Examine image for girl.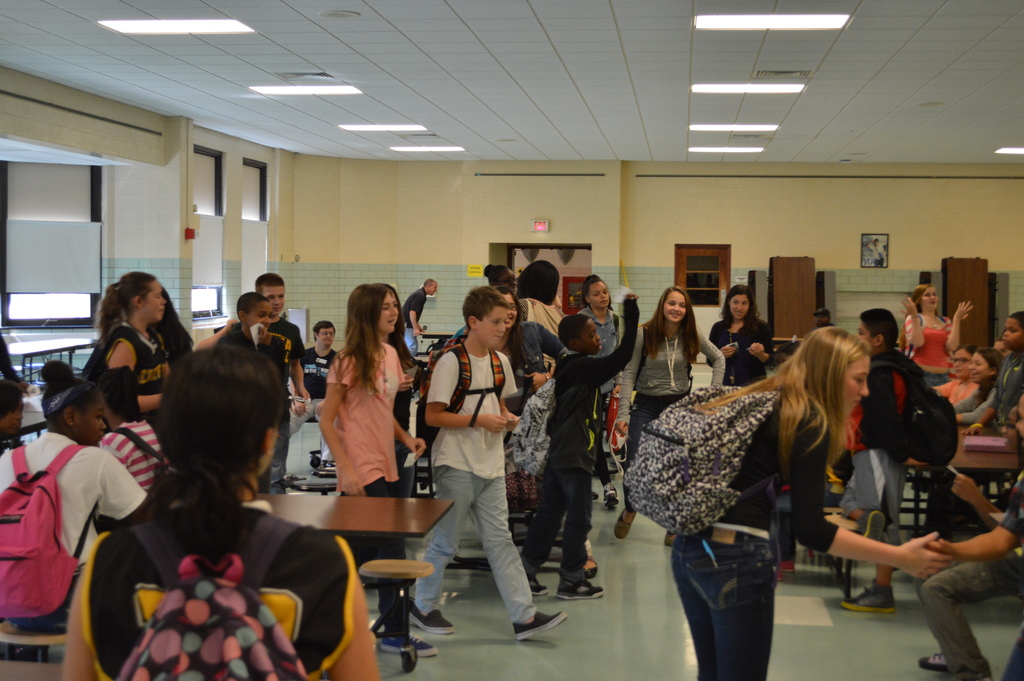
Examination result: [68, 345, 380, 680].
